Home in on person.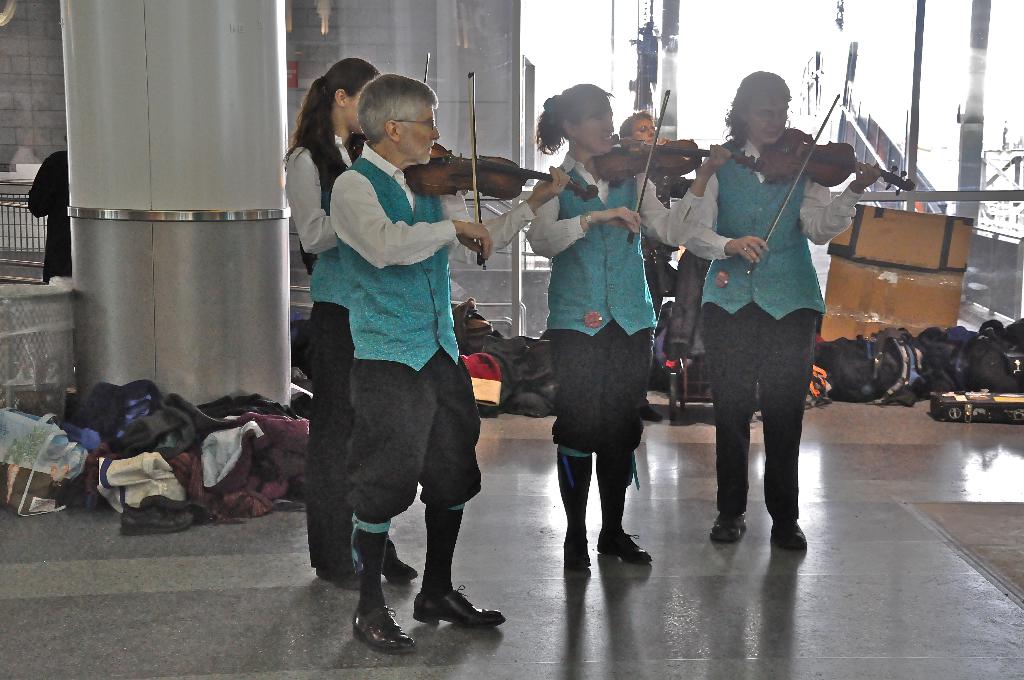
Homed in at [left=614, top=113, right=660, bottom=428].
